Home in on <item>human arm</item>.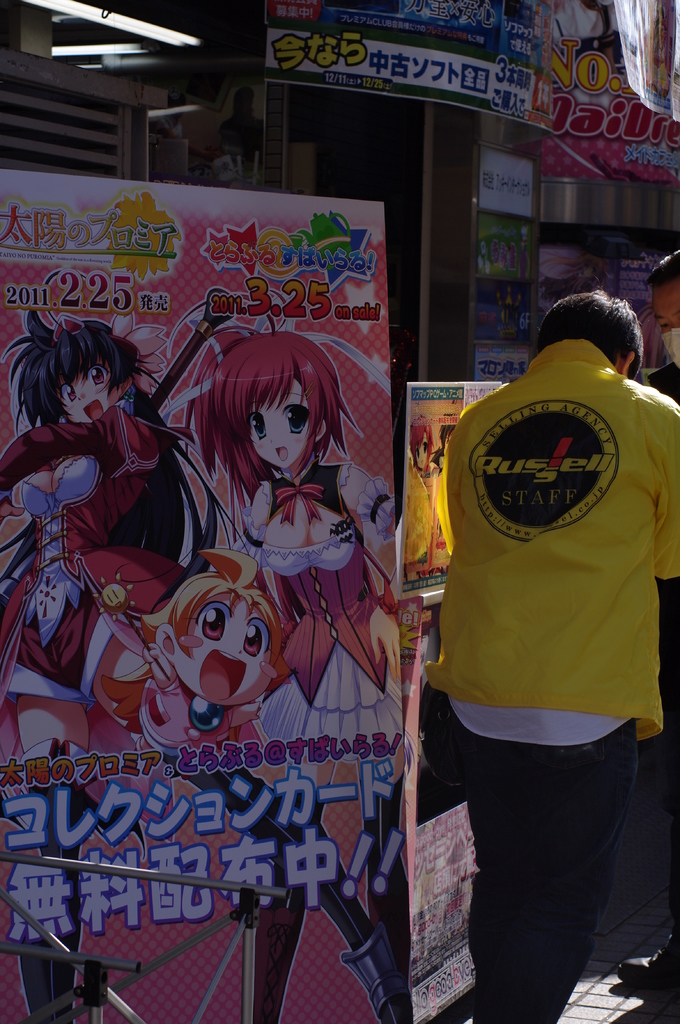
Homed in at {"x1": 146, "y1": 634, "x2": 186, "y2": 708}.
